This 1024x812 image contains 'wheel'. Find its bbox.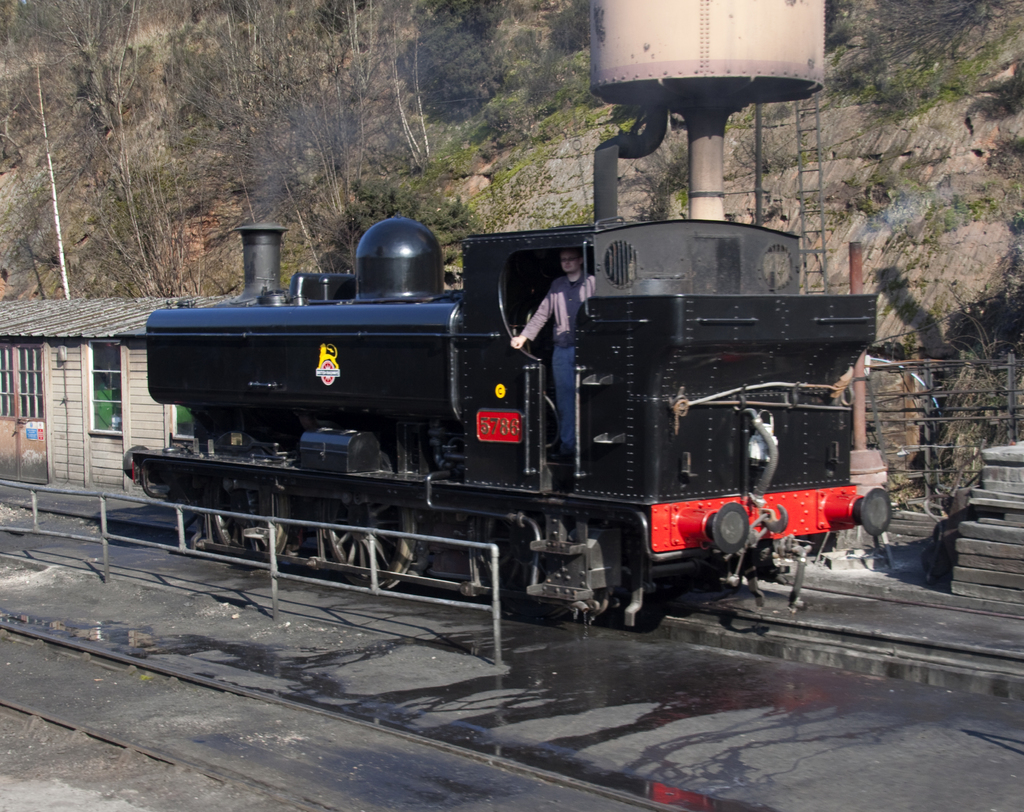
box=[326, 506, 418, 590].
